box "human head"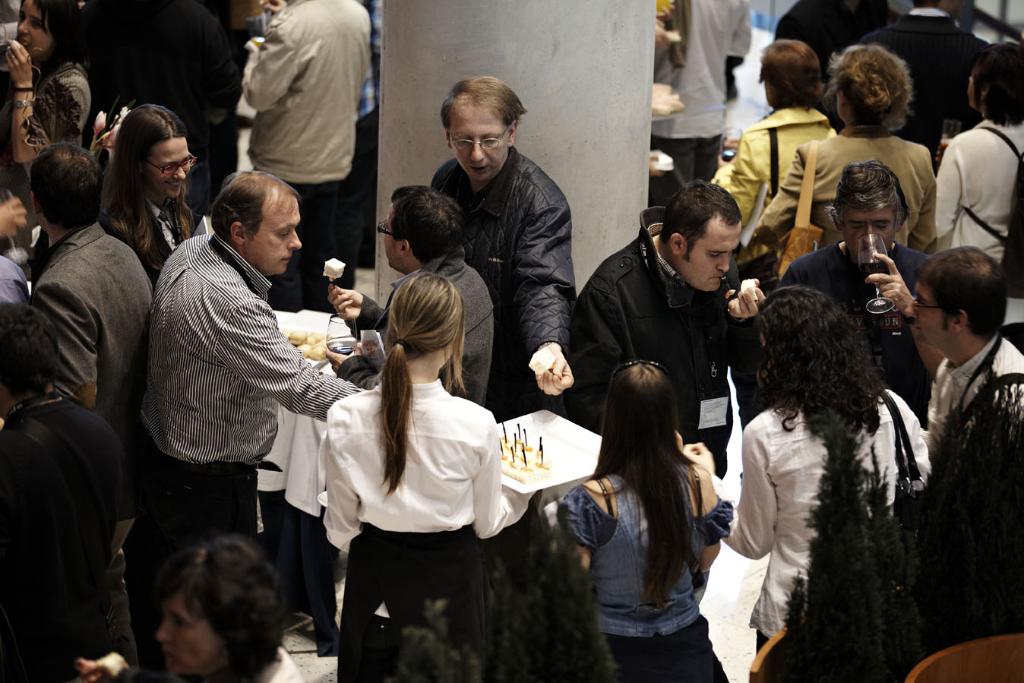
crop(29, 141, 107, 232)
